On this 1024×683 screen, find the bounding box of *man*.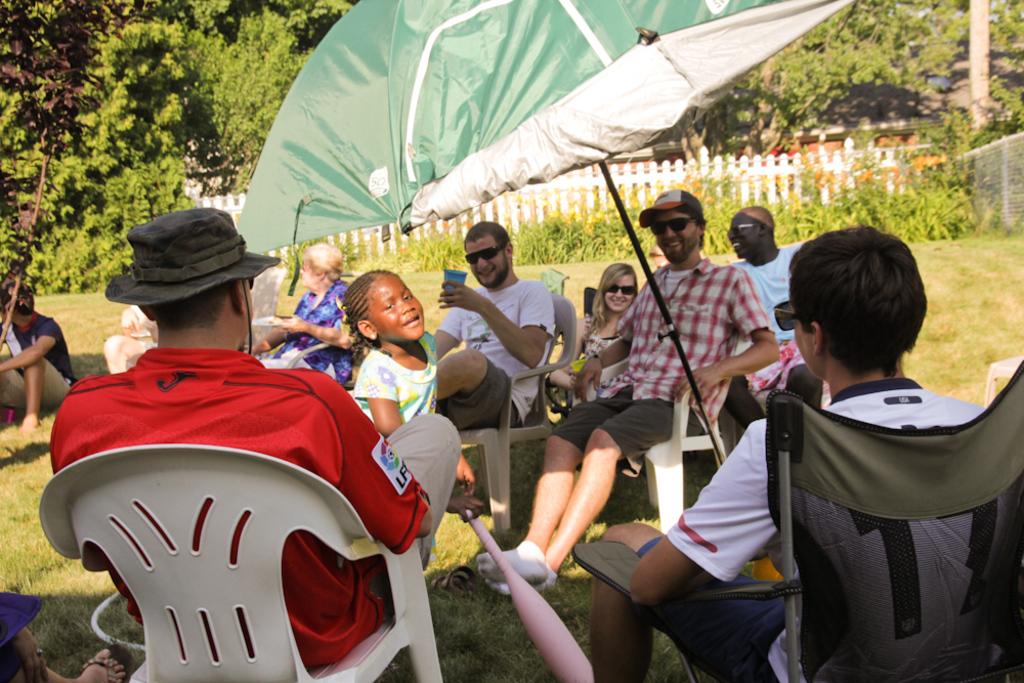
Bounding box: 727/207/798/339.
